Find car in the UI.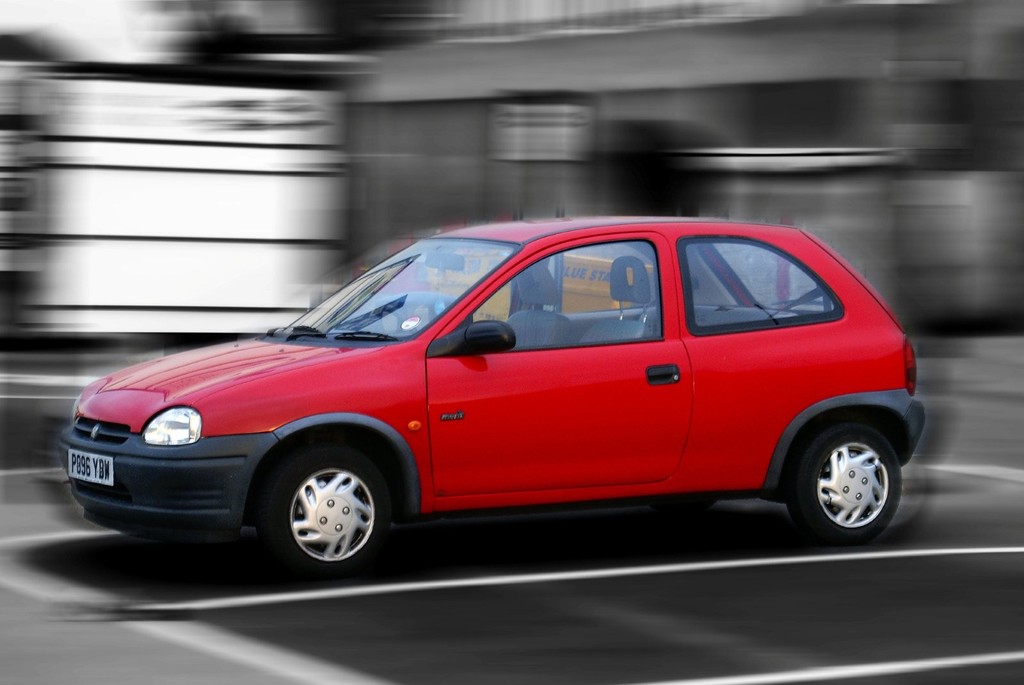
UI element at (55,212,938,583).
